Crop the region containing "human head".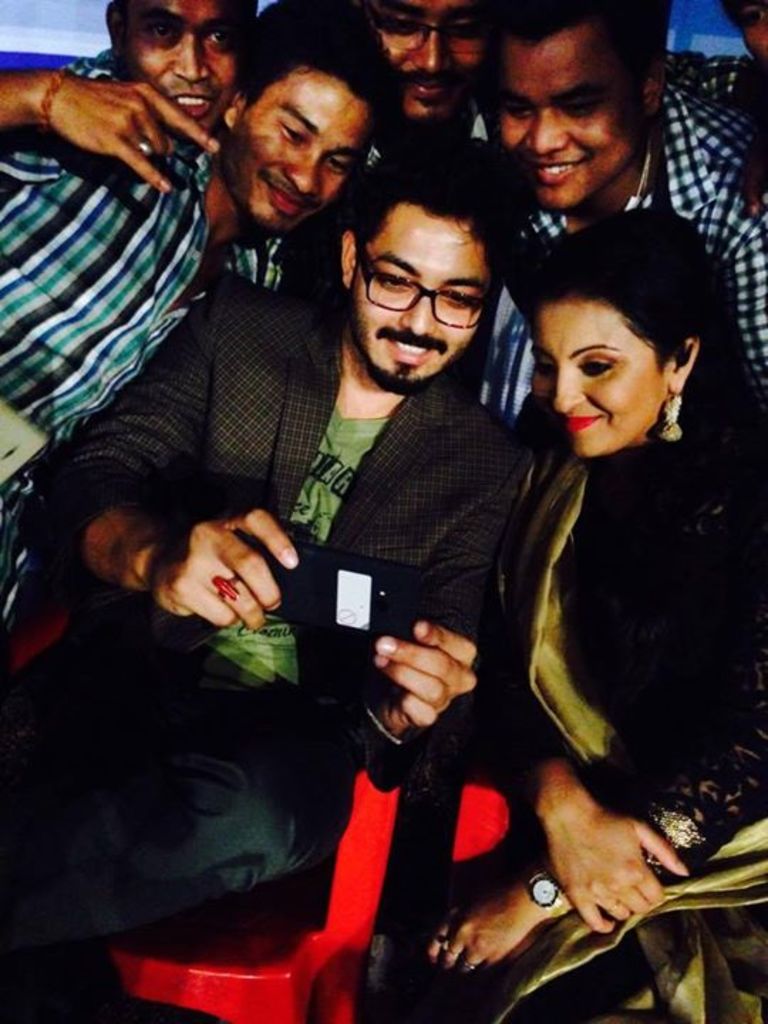
Crop region: bbox=[491, 0, 673, 209].
